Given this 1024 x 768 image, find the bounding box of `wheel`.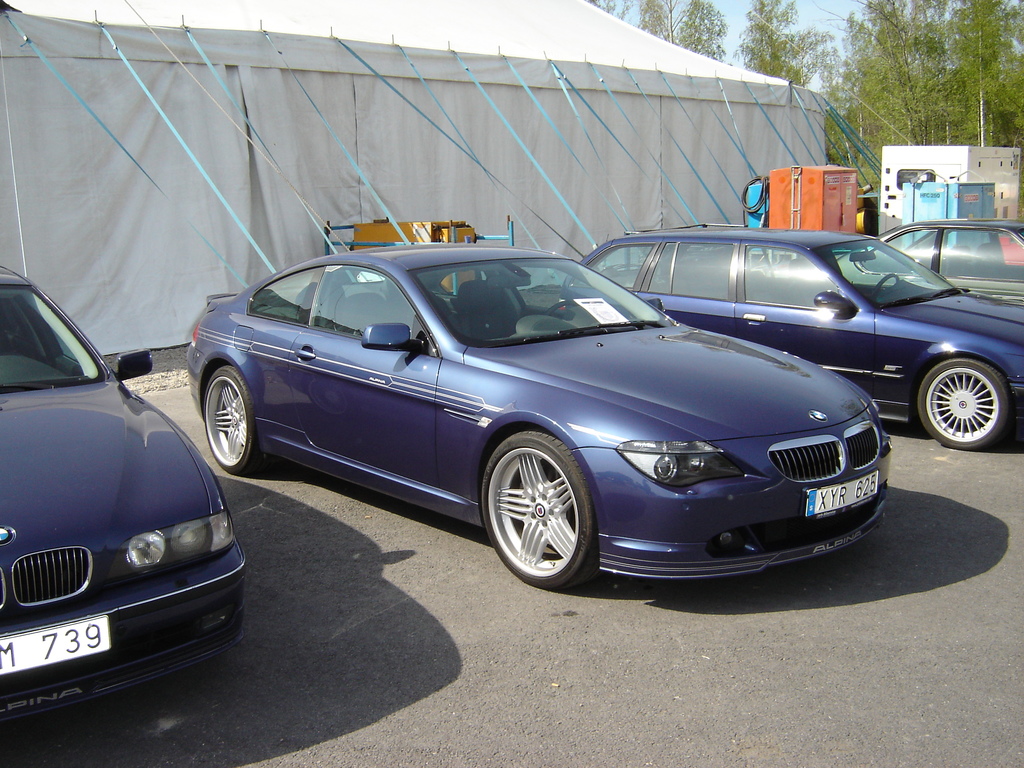
Rect(204, 366, 271, 474).
